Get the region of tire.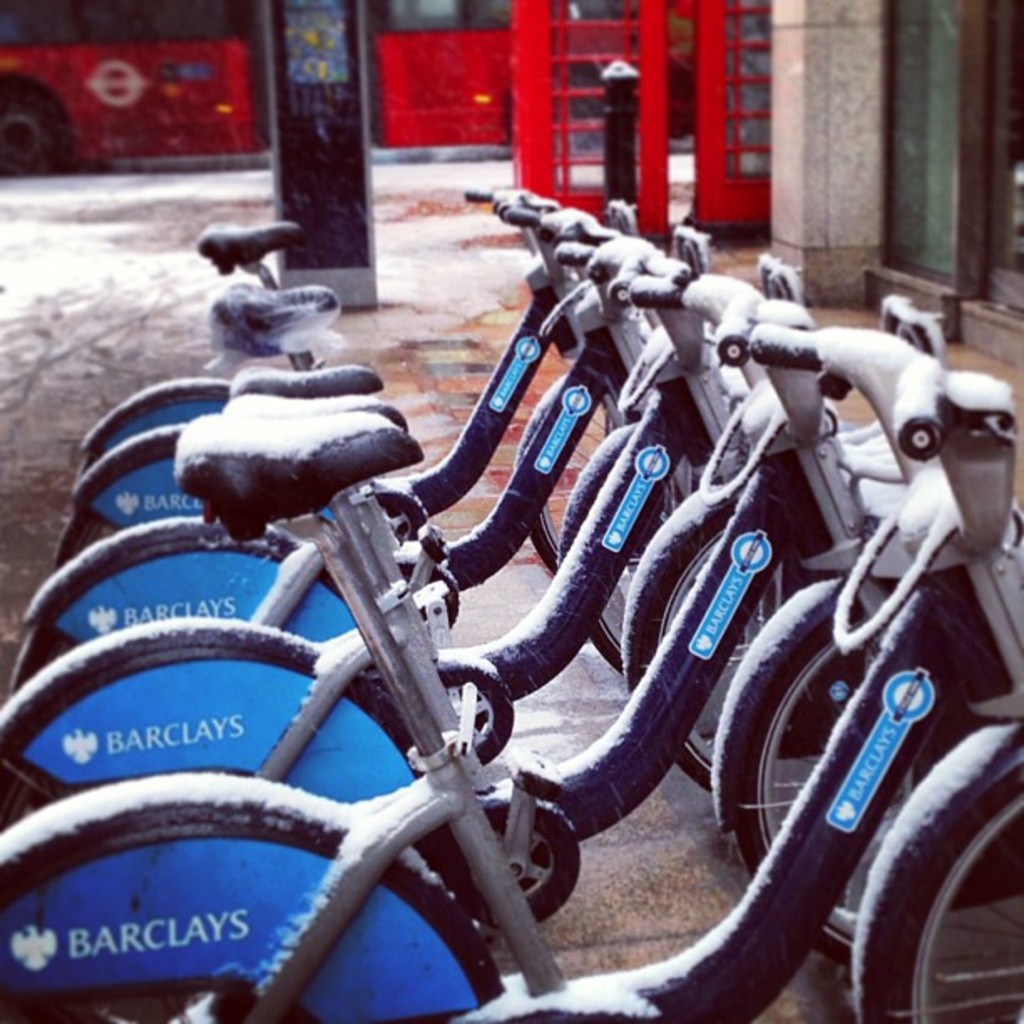
left=512, top=365, right=624, bottom=574.
